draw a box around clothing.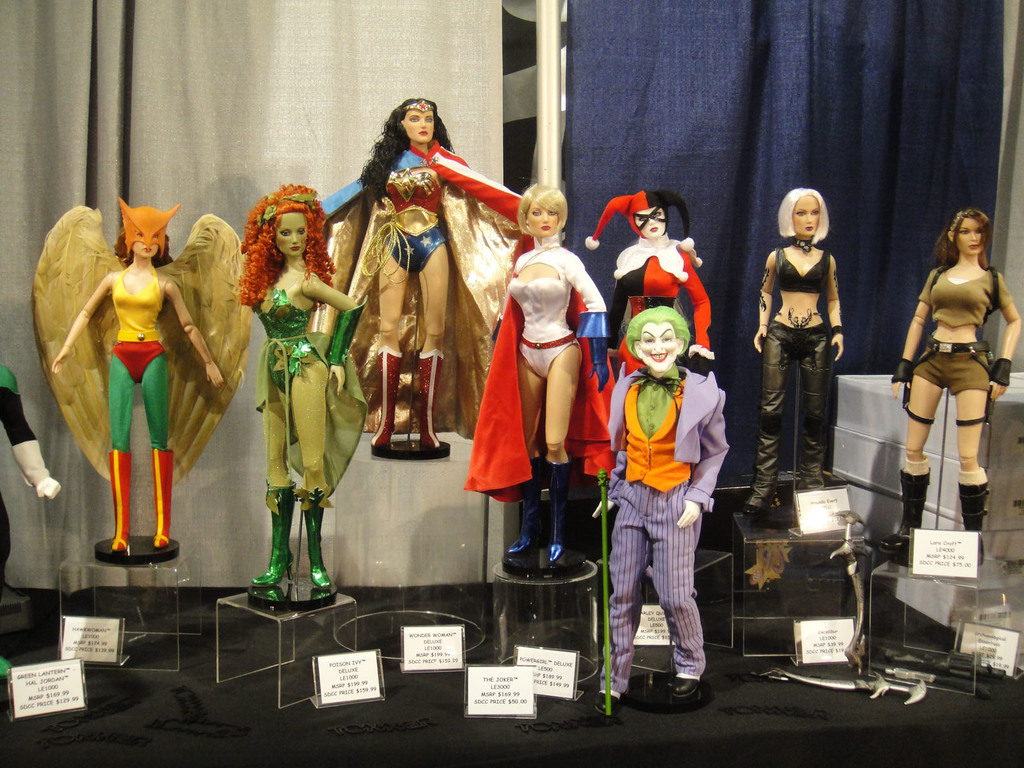
box(388, 209, 442, 270).
